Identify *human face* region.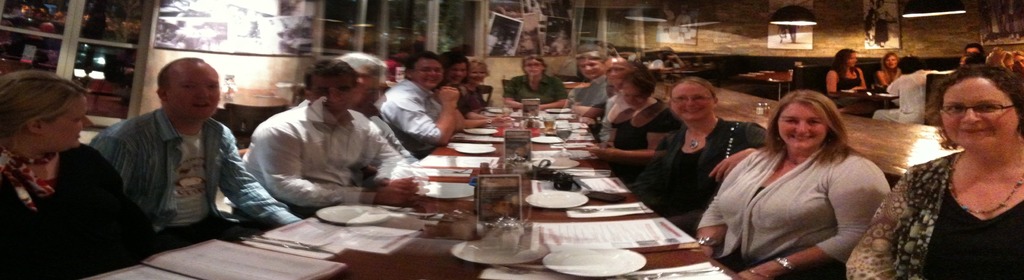
Region: 454,64,468,82.
